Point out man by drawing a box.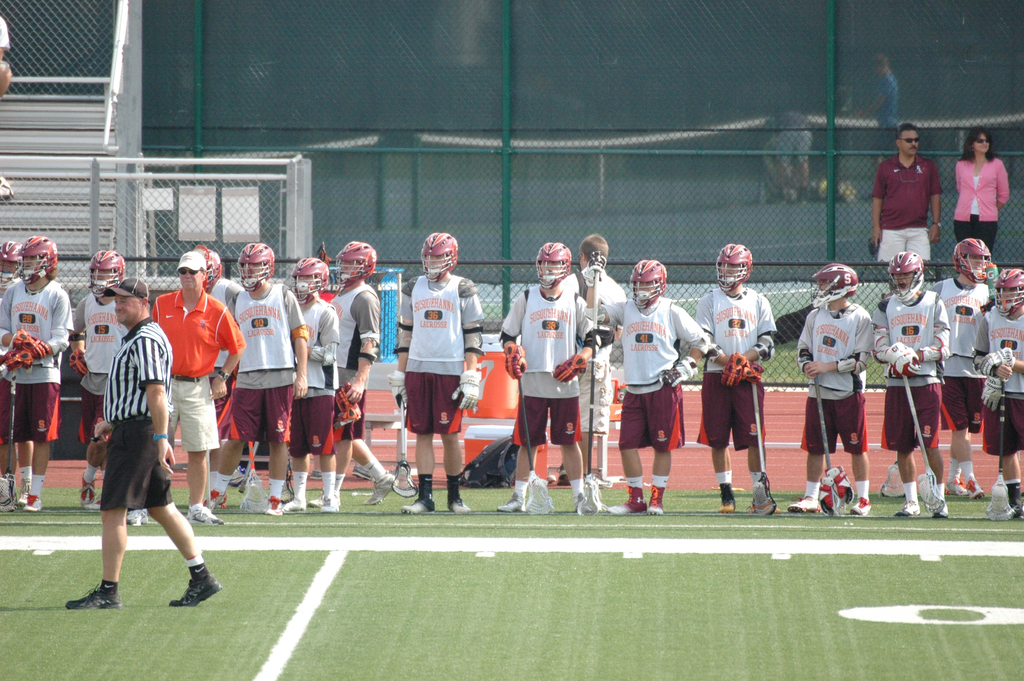
0,243,24,511.
